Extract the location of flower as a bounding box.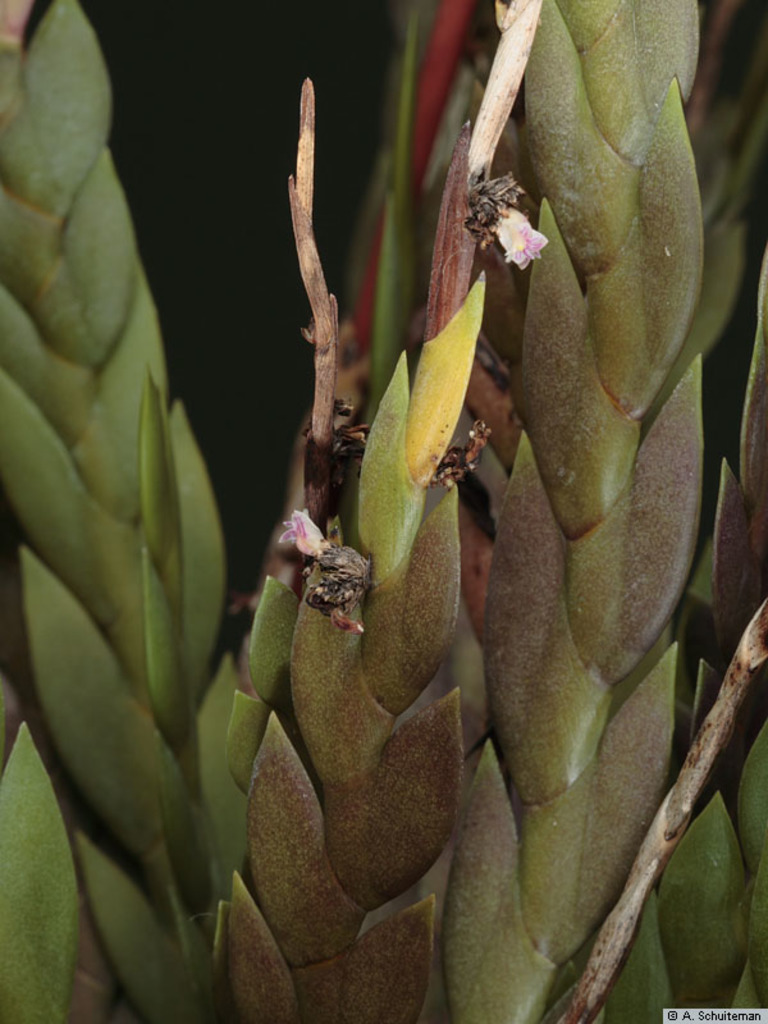
(282, 511, 323, 559).
